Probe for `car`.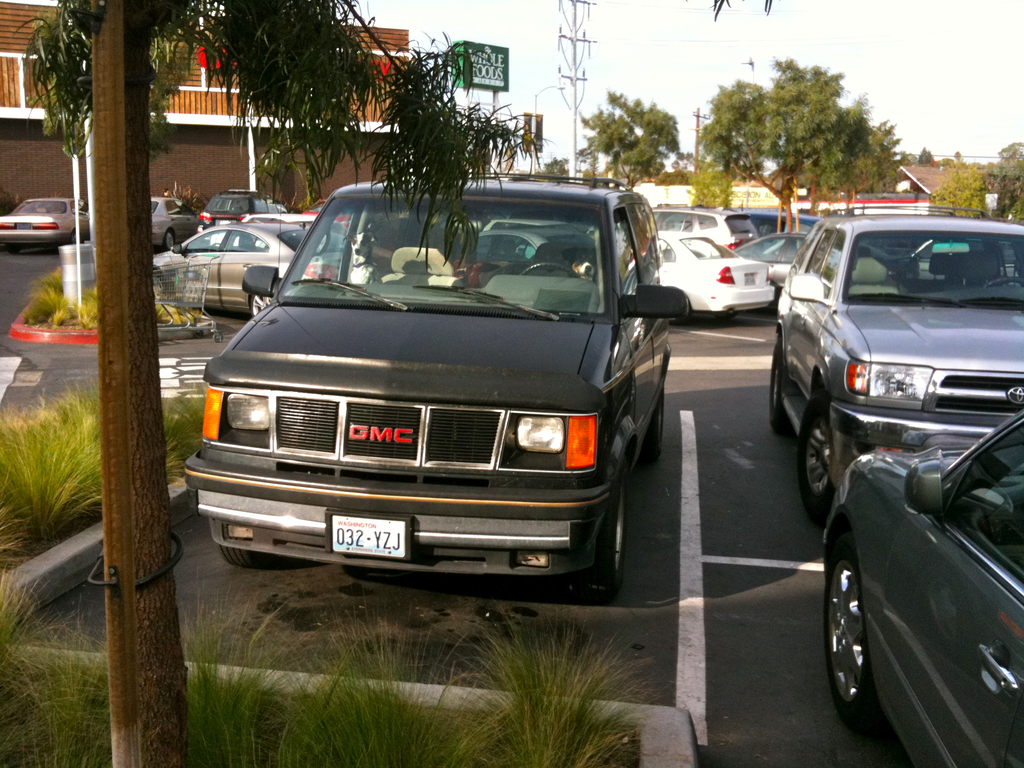
Probe result: 473, 226, 600, 268.
